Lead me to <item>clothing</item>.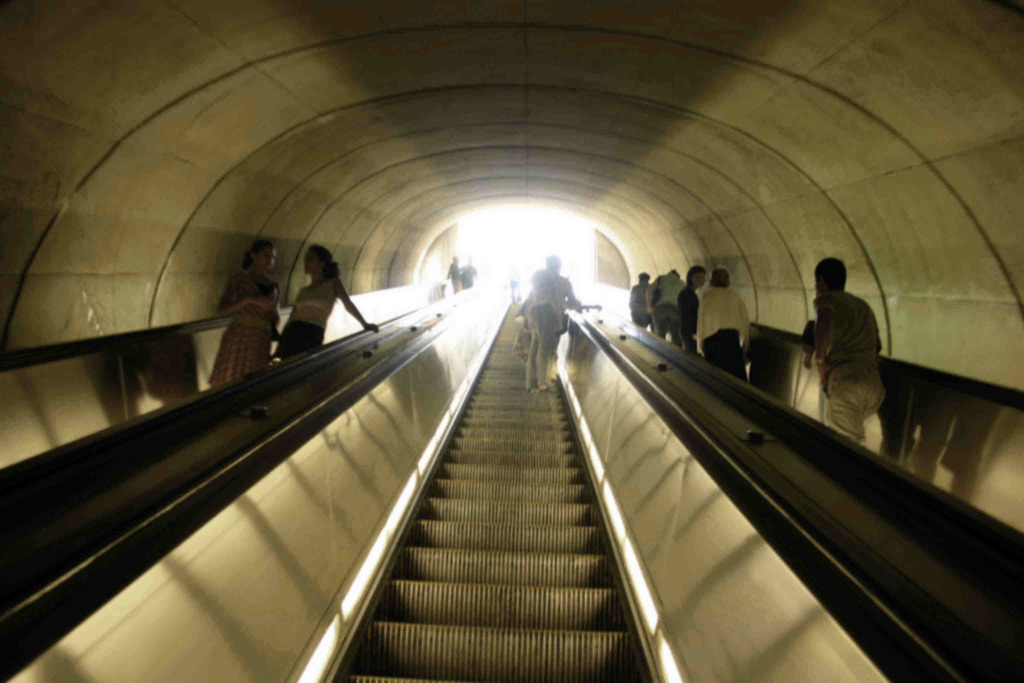
Lead to x1=652 y1=268 x2=684 y2=347.
